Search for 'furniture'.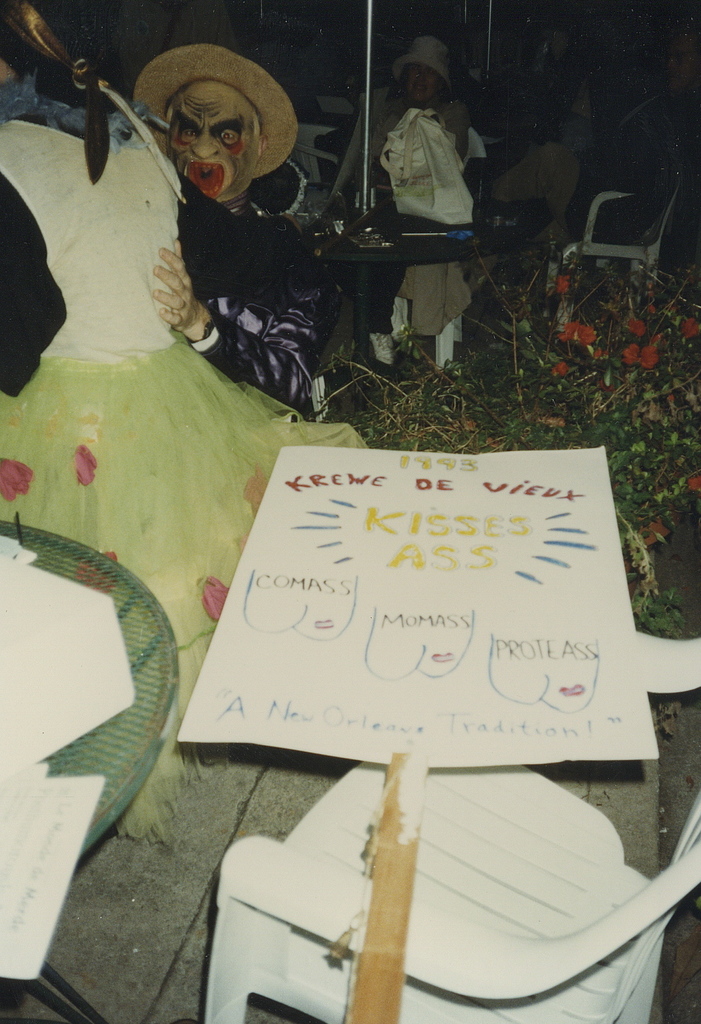
Found at x1=289, y1=123, x2=340, y2=225.
